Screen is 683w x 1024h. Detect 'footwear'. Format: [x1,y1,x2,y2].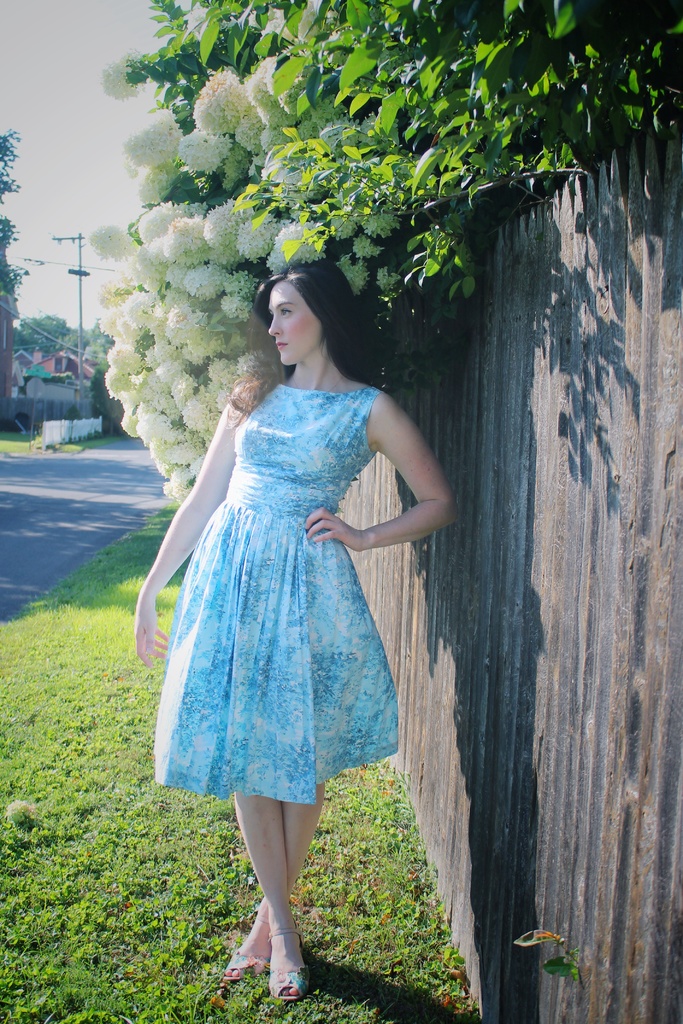
[219,949,259,984].
